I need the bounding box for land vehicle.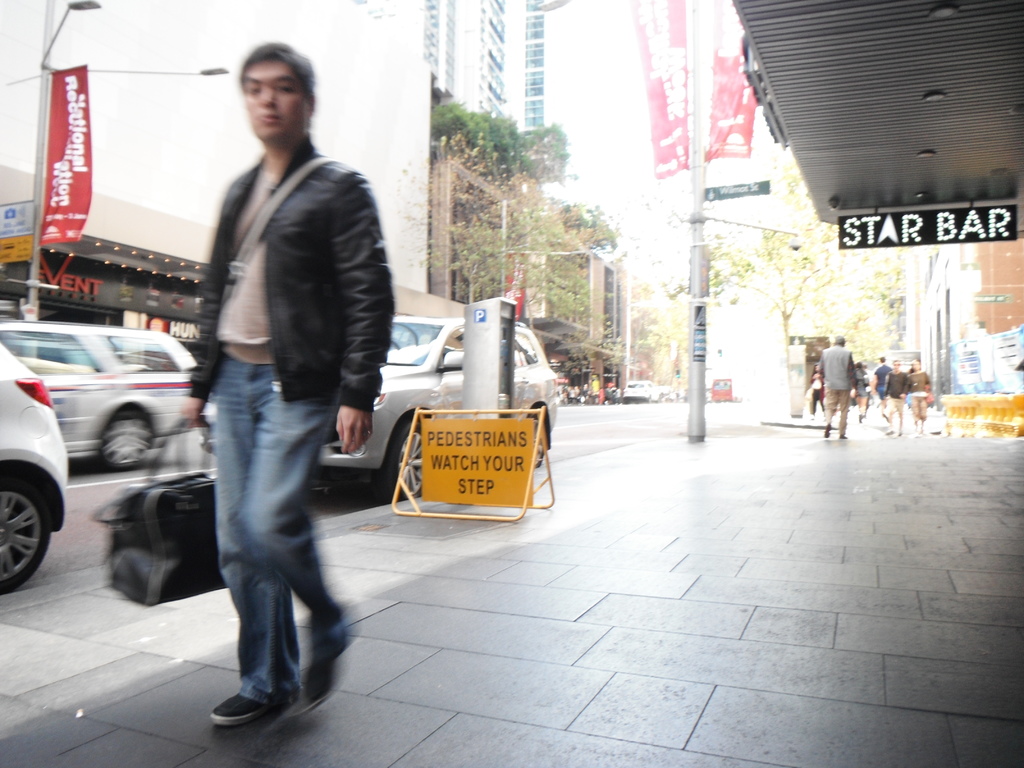
Here it is: (710, 376, 739, 401).
